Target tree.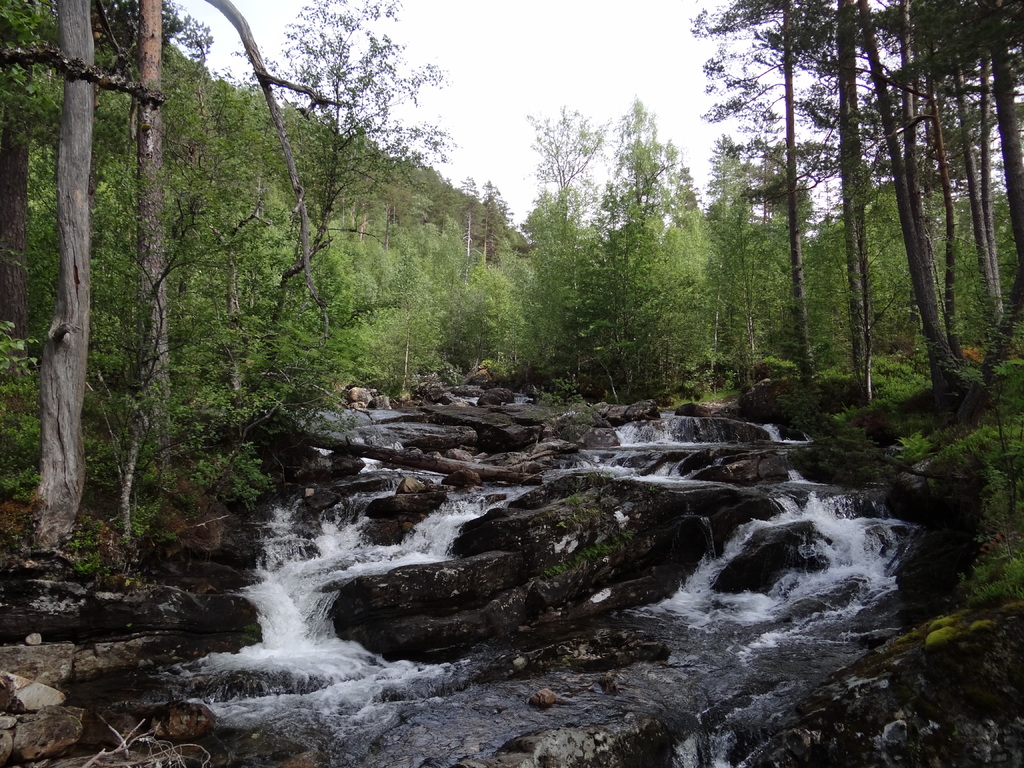
Target region: bbox(589, 97, 741, 396).
